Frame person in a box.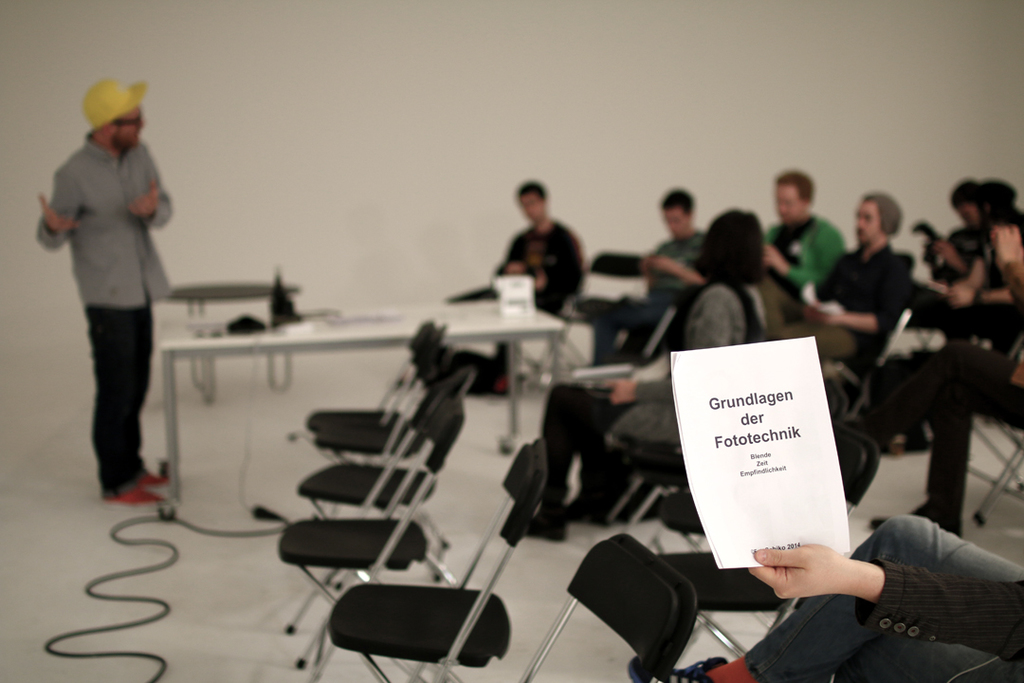
bbox(627, 512, 1023, 682).
